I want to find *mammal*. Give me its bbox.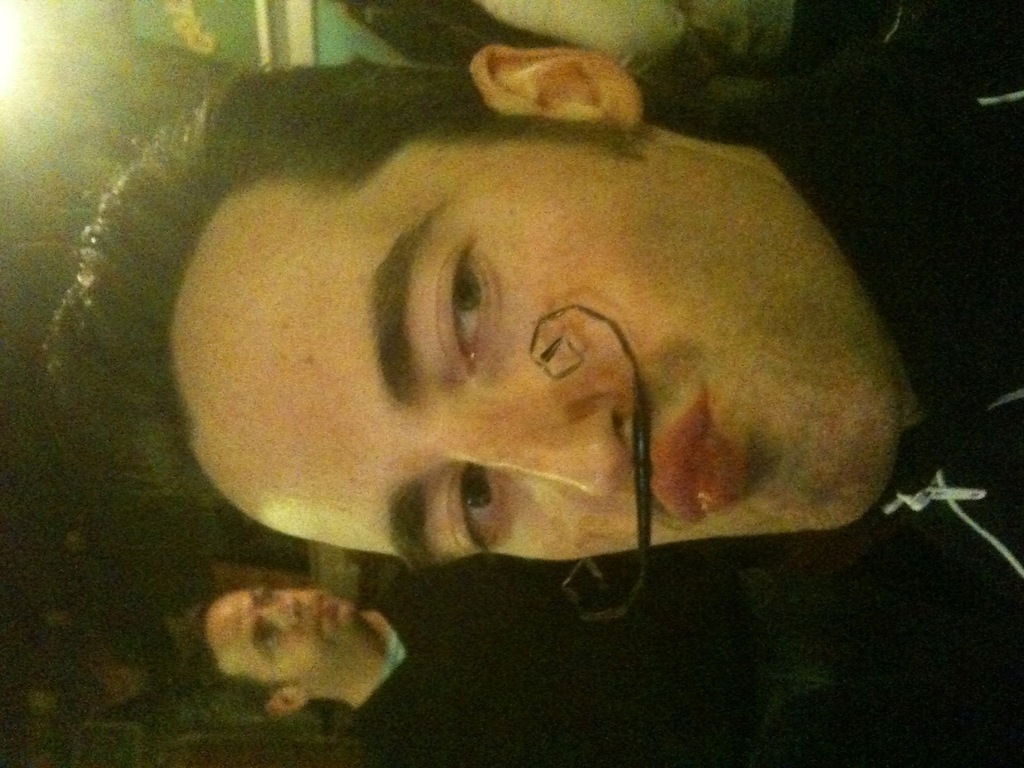
135,550,1023,766.
